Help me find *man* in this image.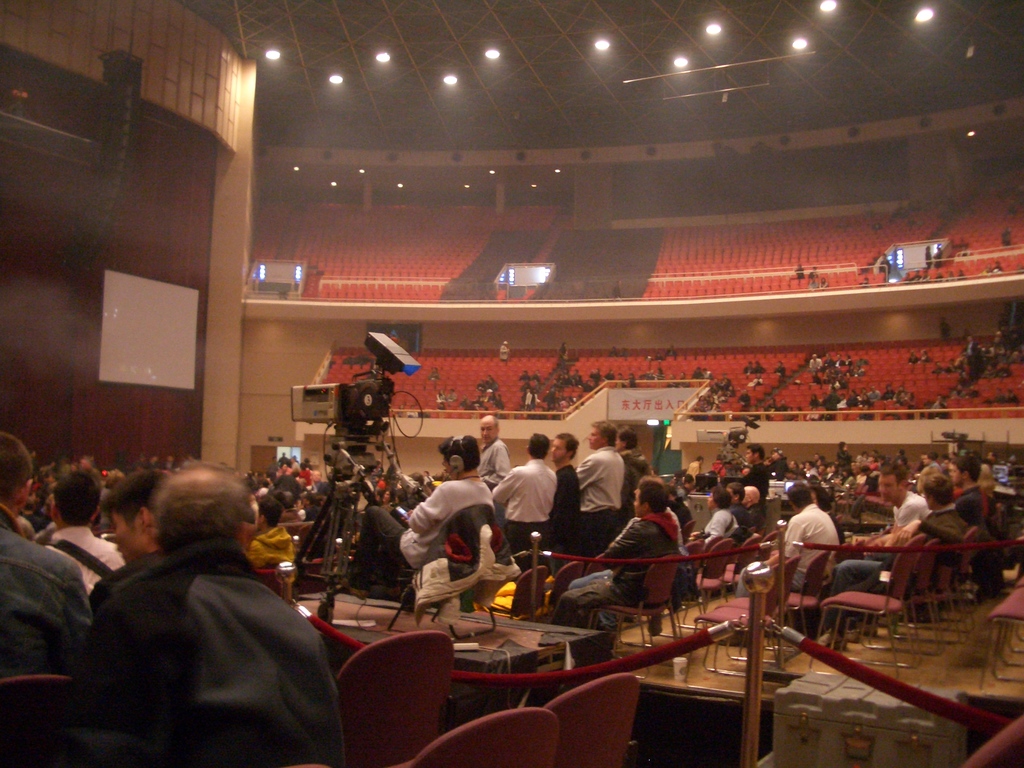
Found it: crop(732, 444, 773, 518).
